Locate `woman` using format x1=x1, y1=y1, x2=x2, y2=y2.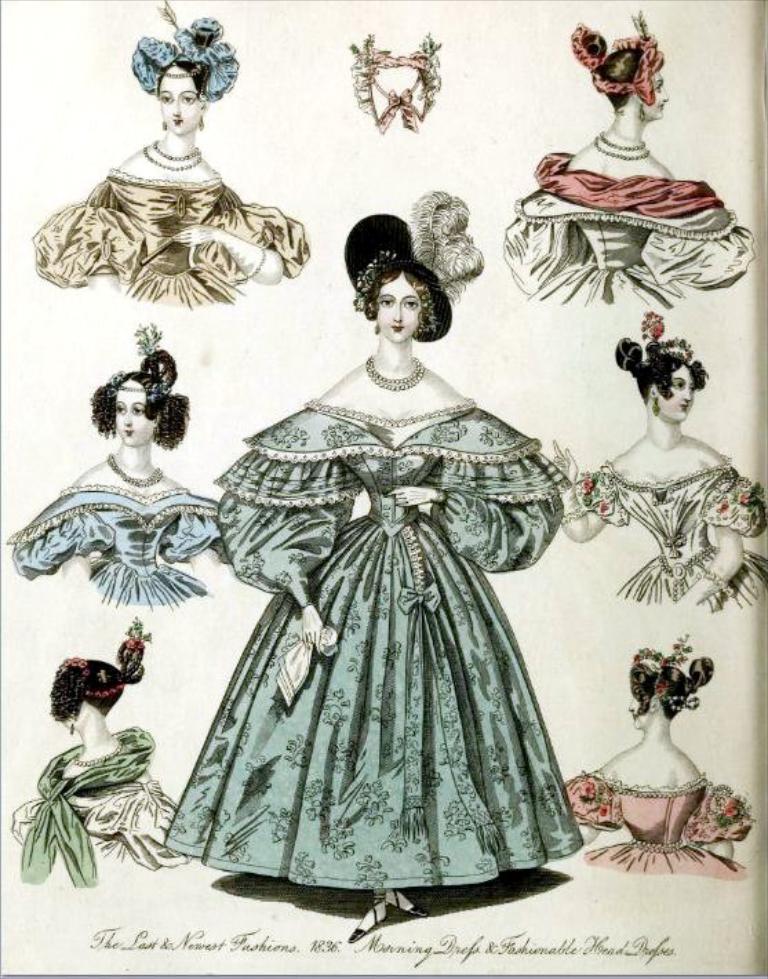
x1=163, y1=188, x2=576, y2=933.
